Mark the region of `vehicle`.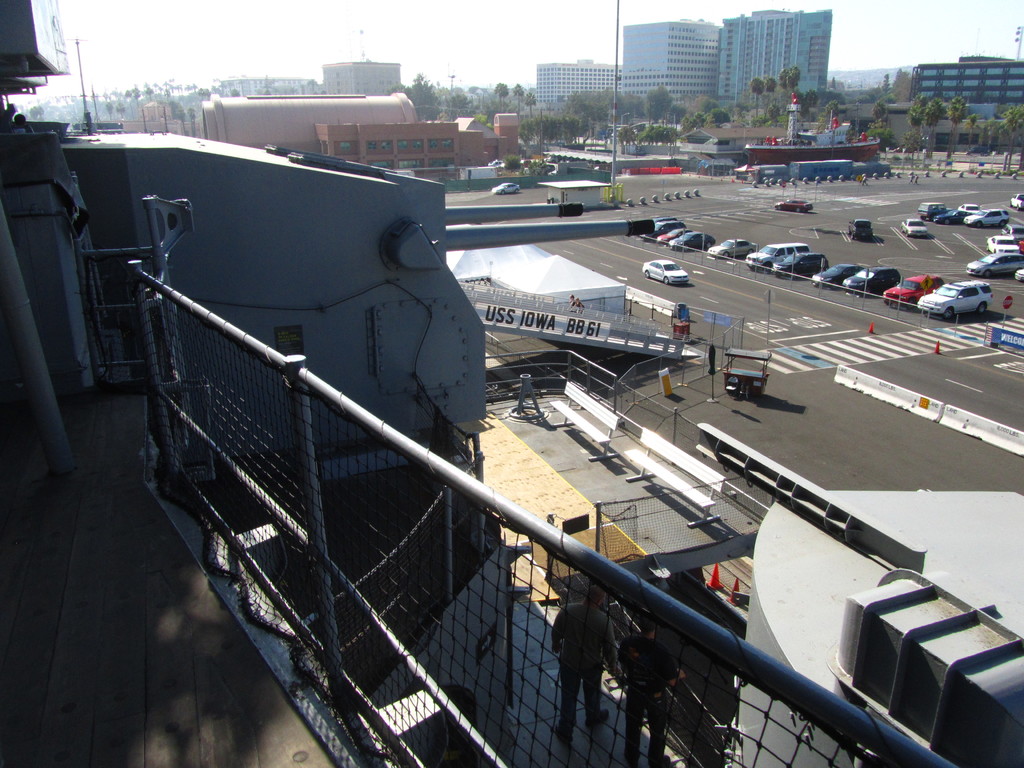
Region: 959,204,980,213.
